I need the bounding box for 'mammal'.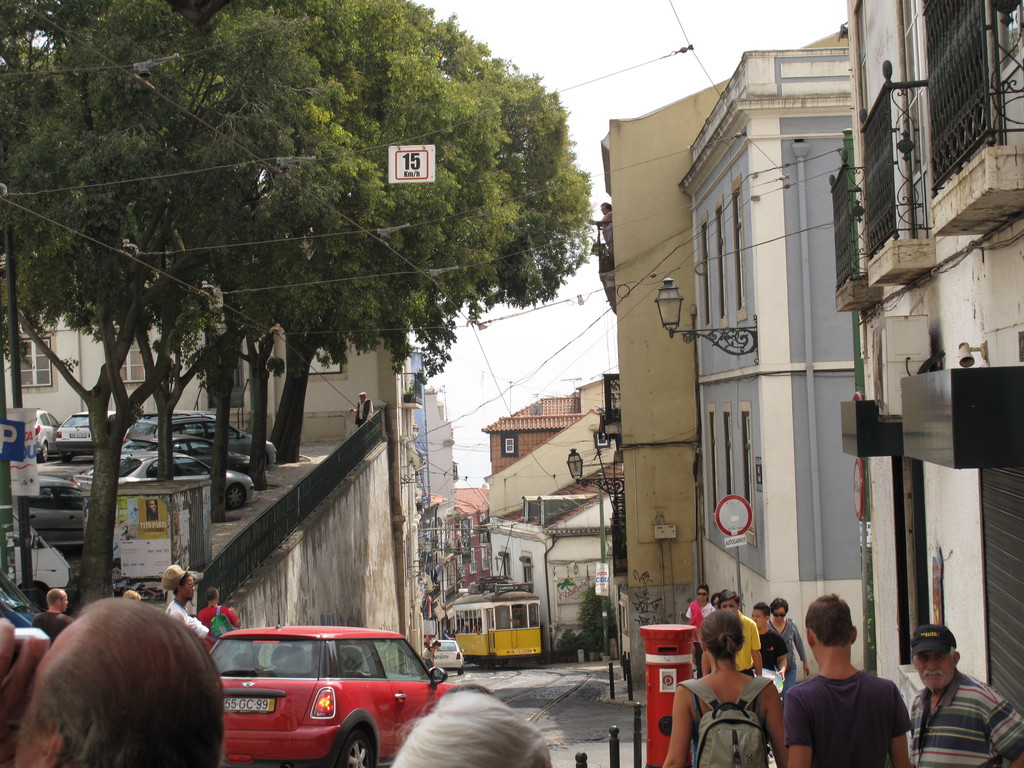
Here it is: l=375, t=692, r=550, b=767.
